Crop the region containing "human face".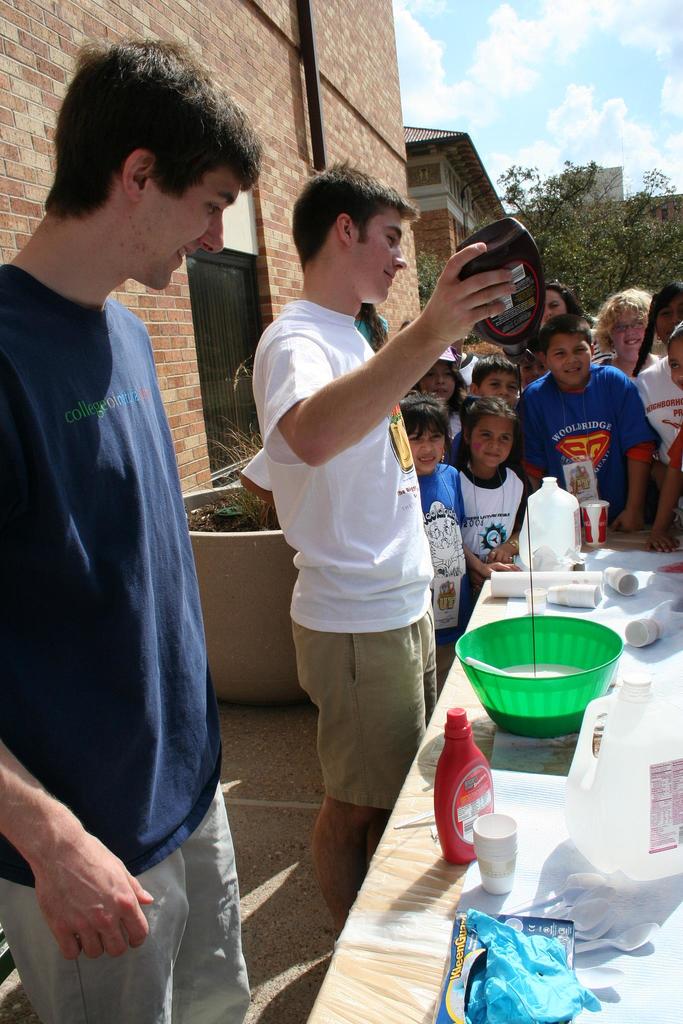
Crop region: x1=133, y1=164, x2=227, y2=287.
